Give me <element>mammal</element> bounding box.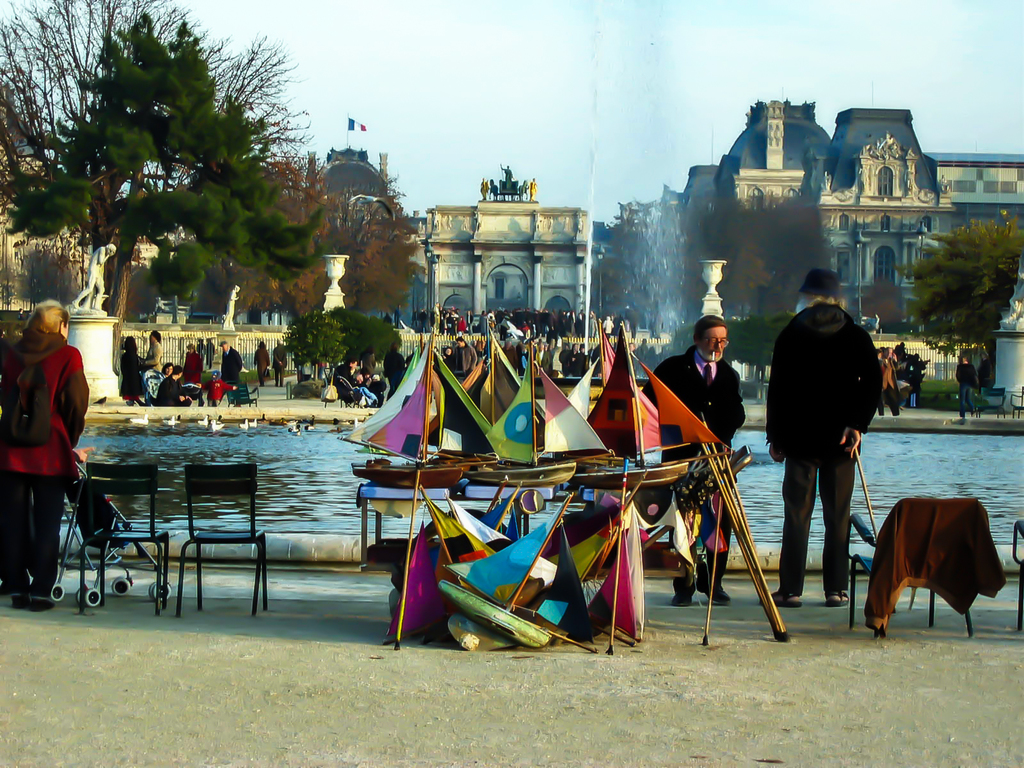
269:336:287:388.
